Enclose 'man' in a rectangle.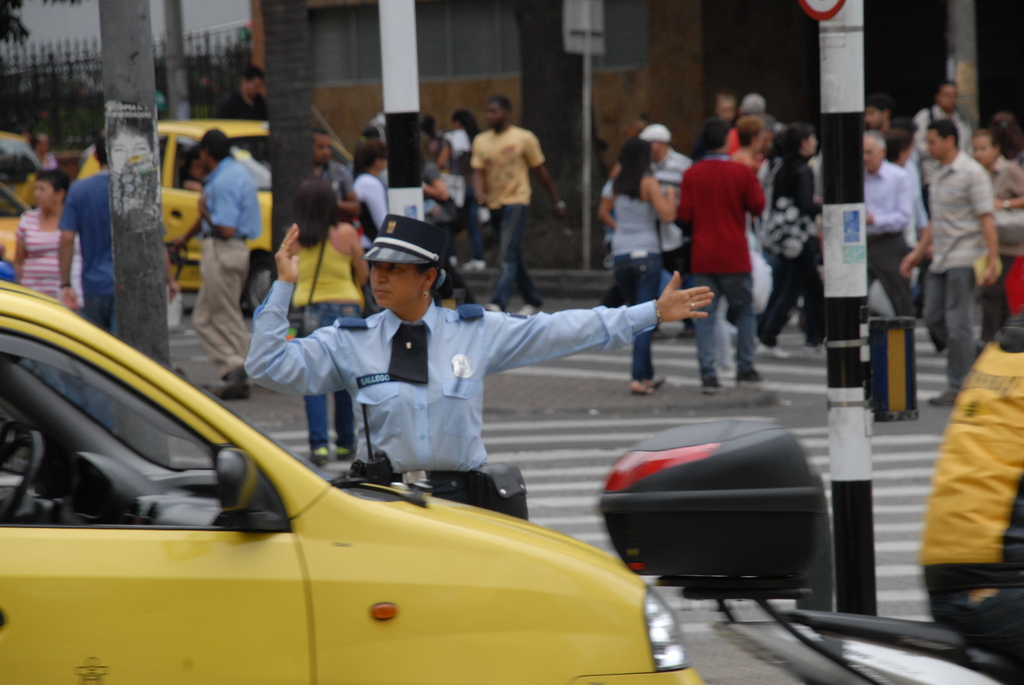
{"x1": 602, "y1": 122, "x2": 698, "y2": 341}.
